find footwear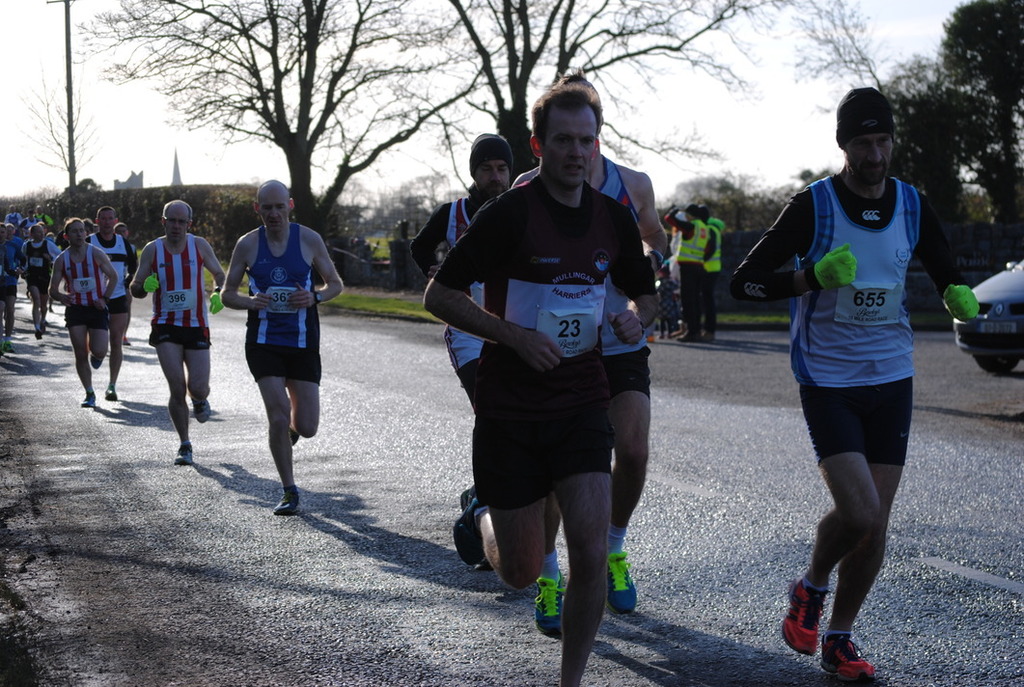
Rect(528, 569, 567, 638)
